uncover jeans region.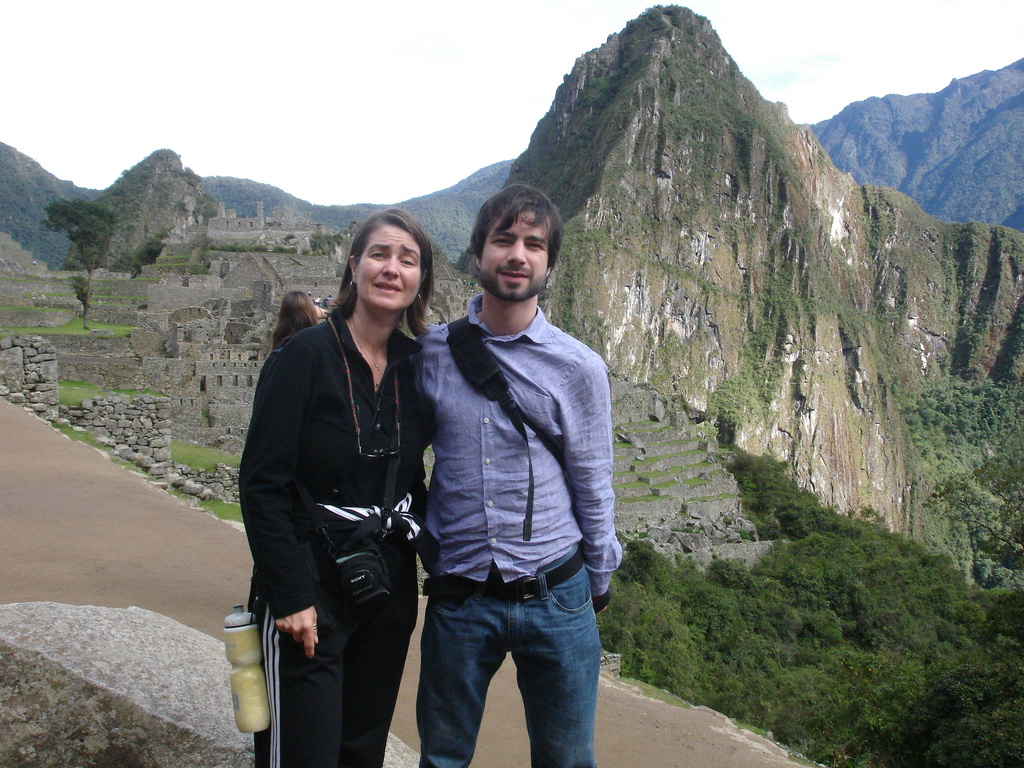
Uncovered: crop(393, 557, 612, 767).
